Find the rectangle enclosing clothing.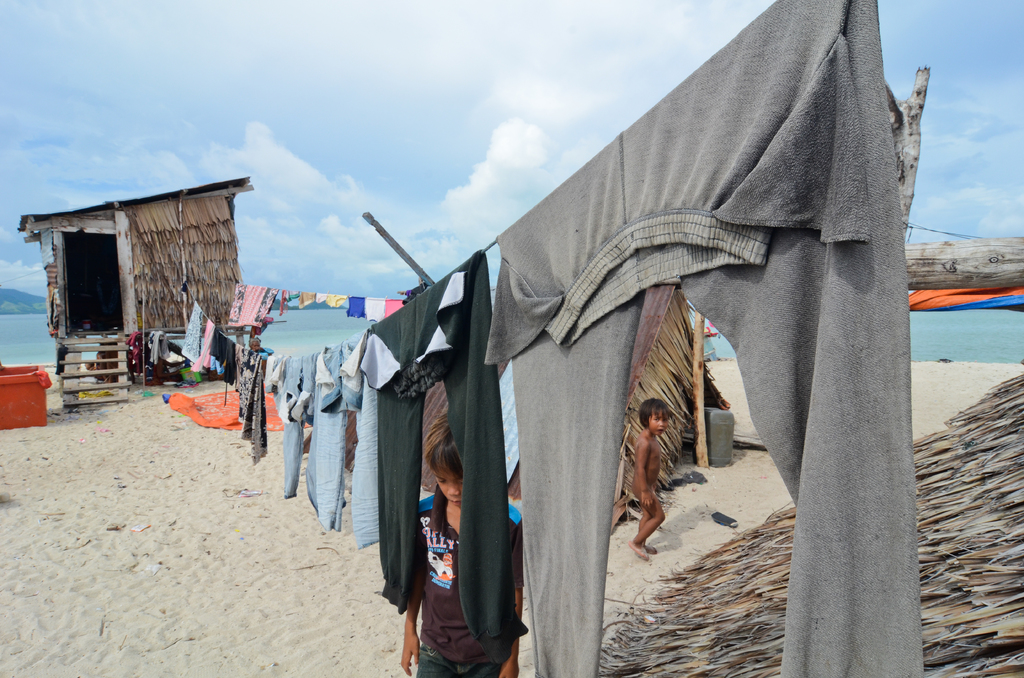
<bbox>413, 488, 528, 677</bbox>.
